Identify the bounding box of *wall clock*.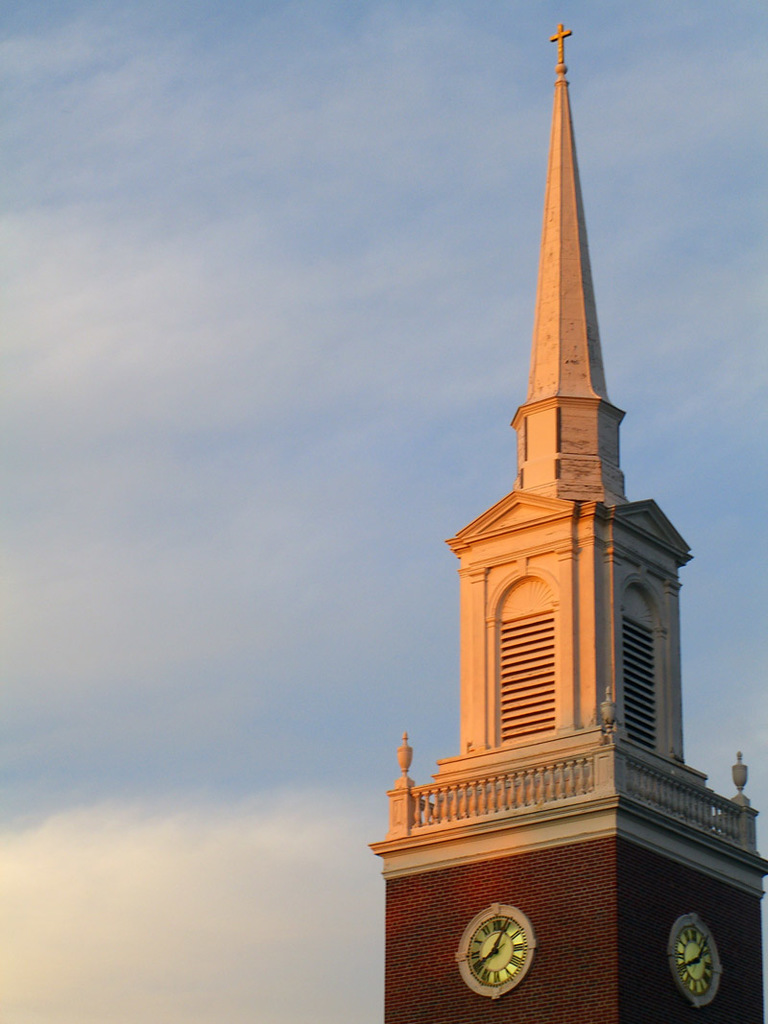
x1=444, y1=912, x2=558, y2=999.
